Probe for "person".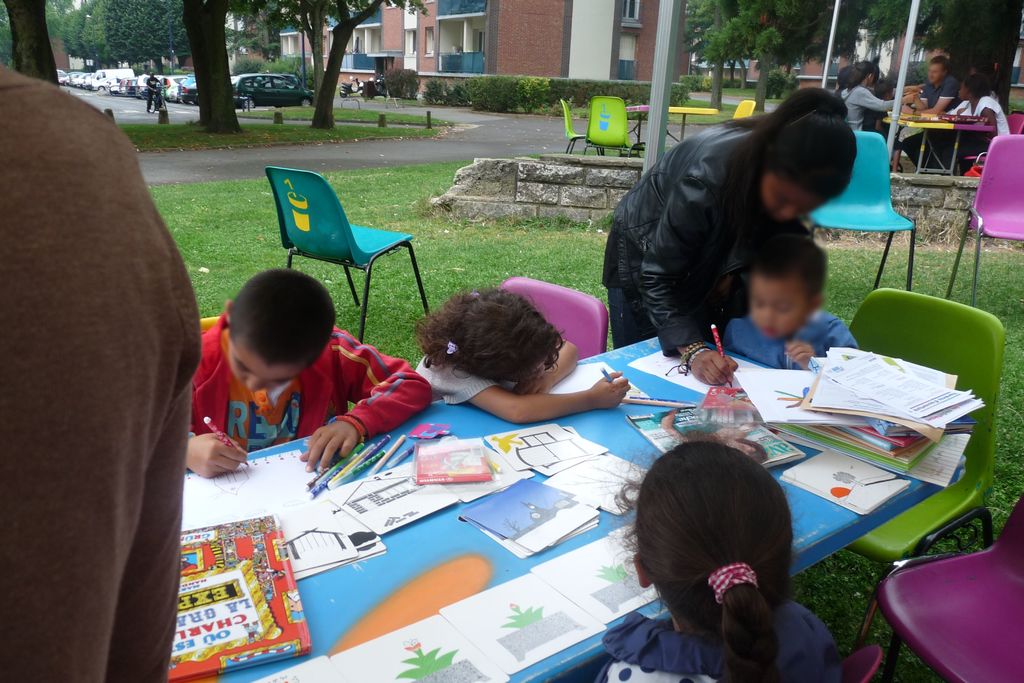
Probe result: [left=832, top=66, right=858, bottom=97].
